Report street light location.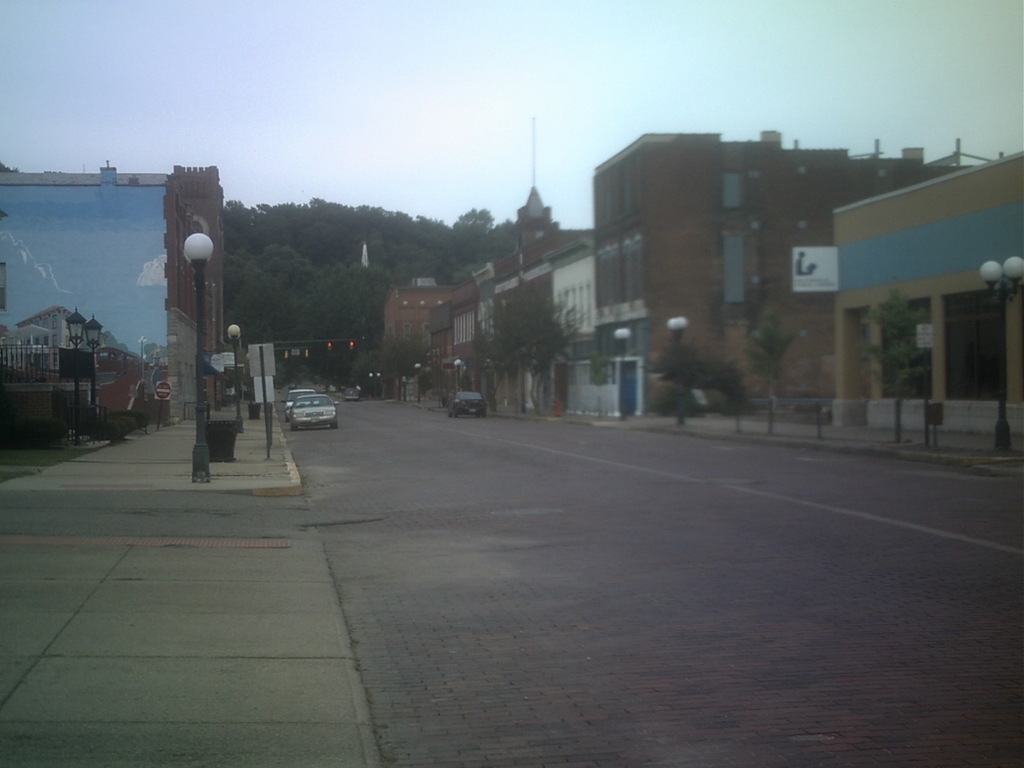
Report: <bbox>84, 315, 102, 406</bbox>.
